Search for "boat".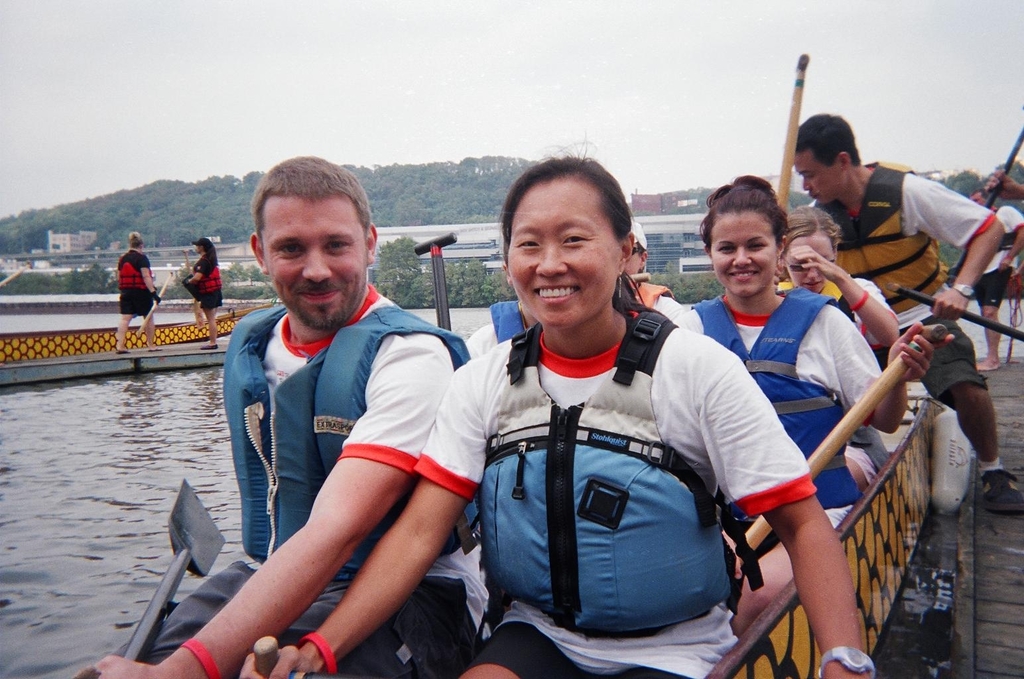
Found at {"x1": 702, "y1": 378, "x2": 970, "y2": 678}.
